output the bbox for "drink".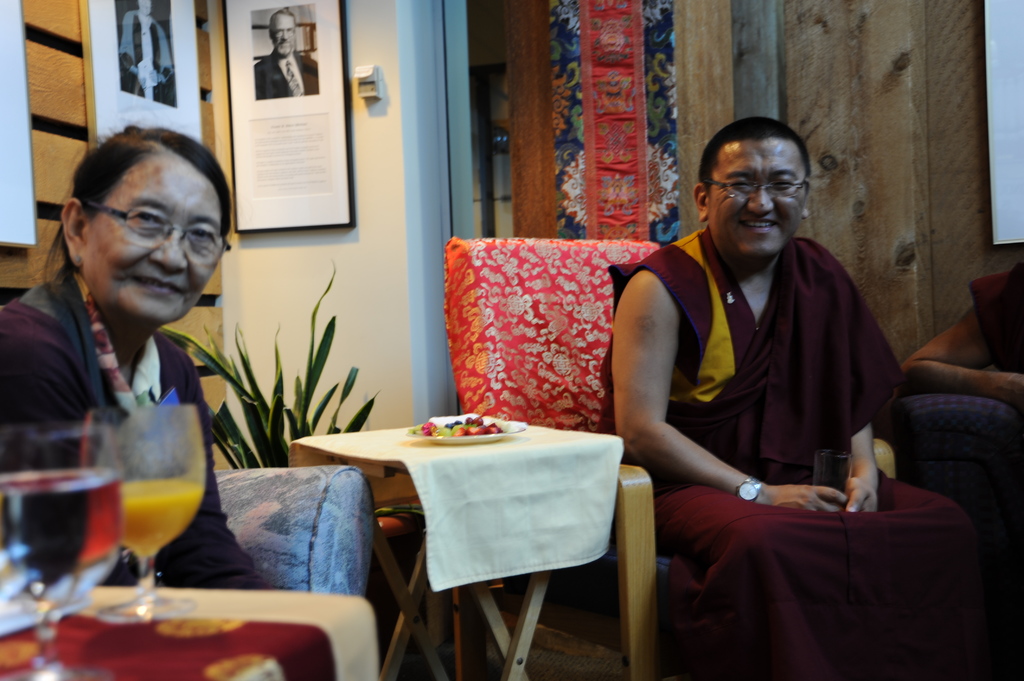
rect(8, 444, 132, 618).
